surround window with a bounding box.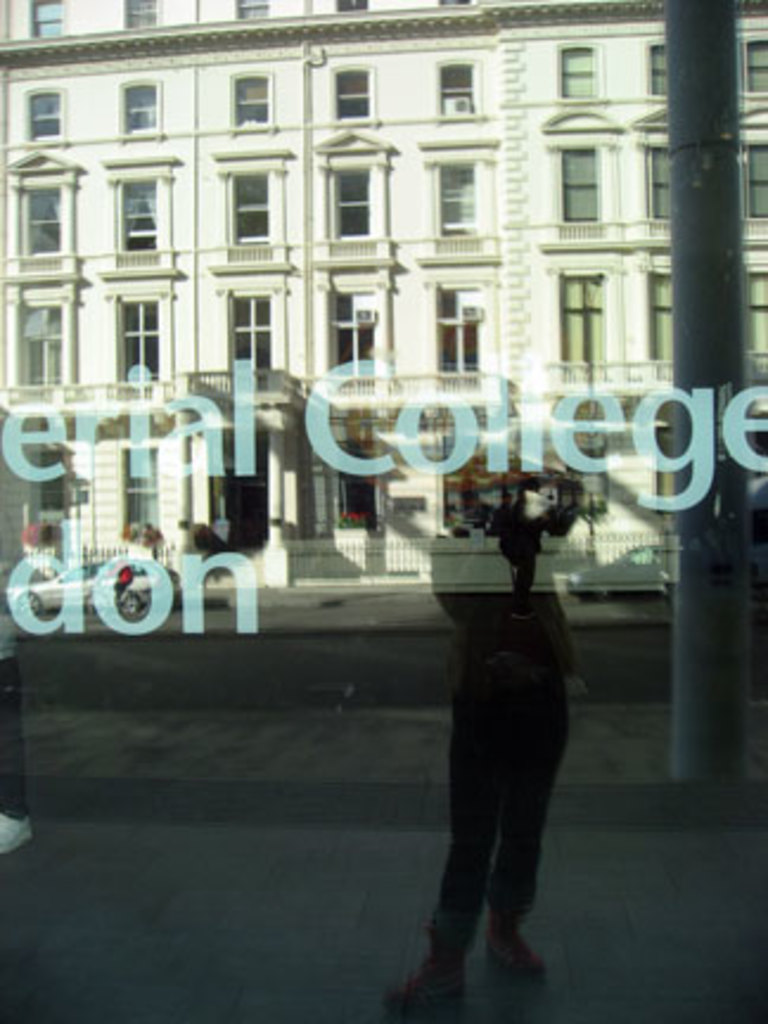
bbox(26, 90, 69, 147).
